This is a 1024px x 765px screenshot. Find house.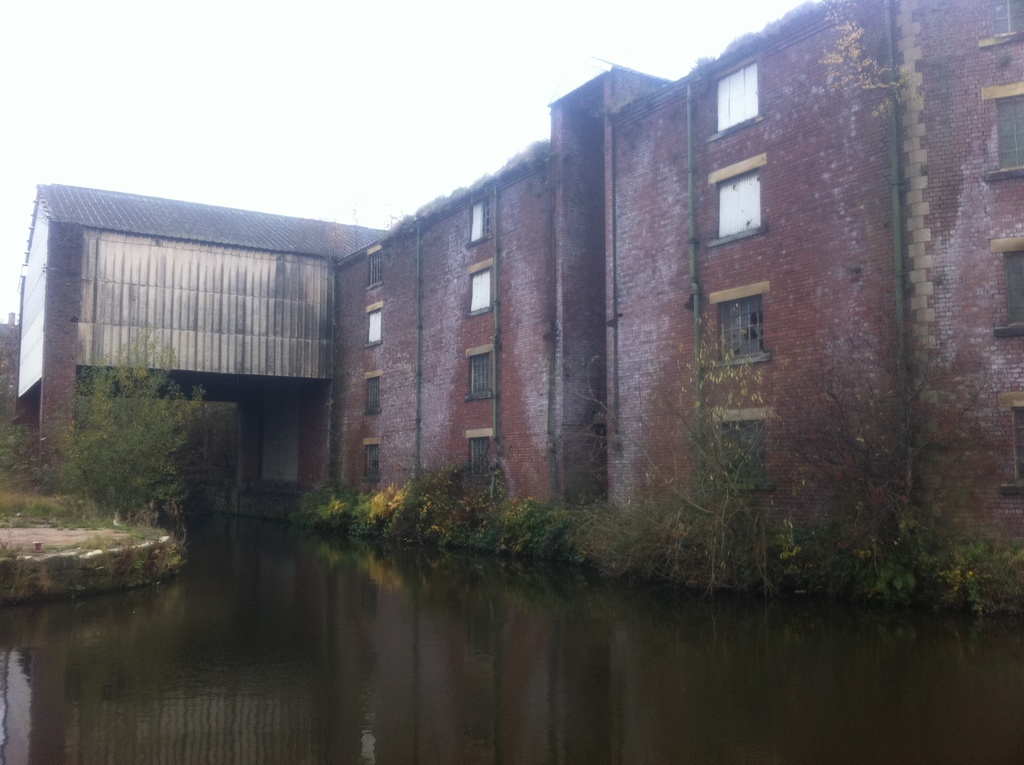
Bounding box: detection(542, 0, 1023, 590).
